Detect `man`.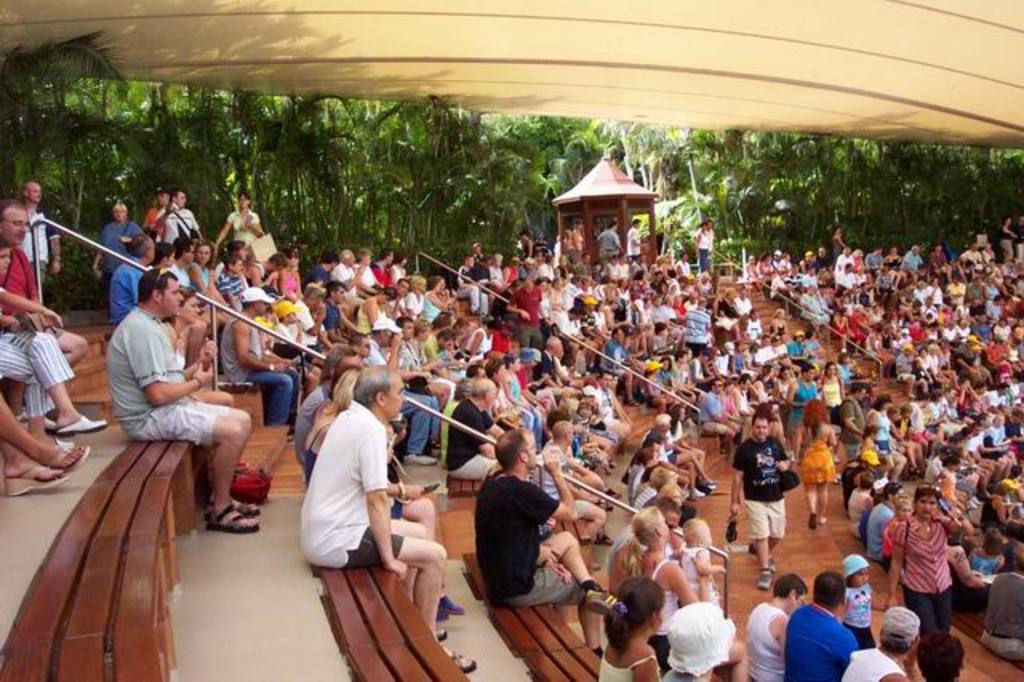
Detected at x1=472, y1=426, x2=630, y2=658.
